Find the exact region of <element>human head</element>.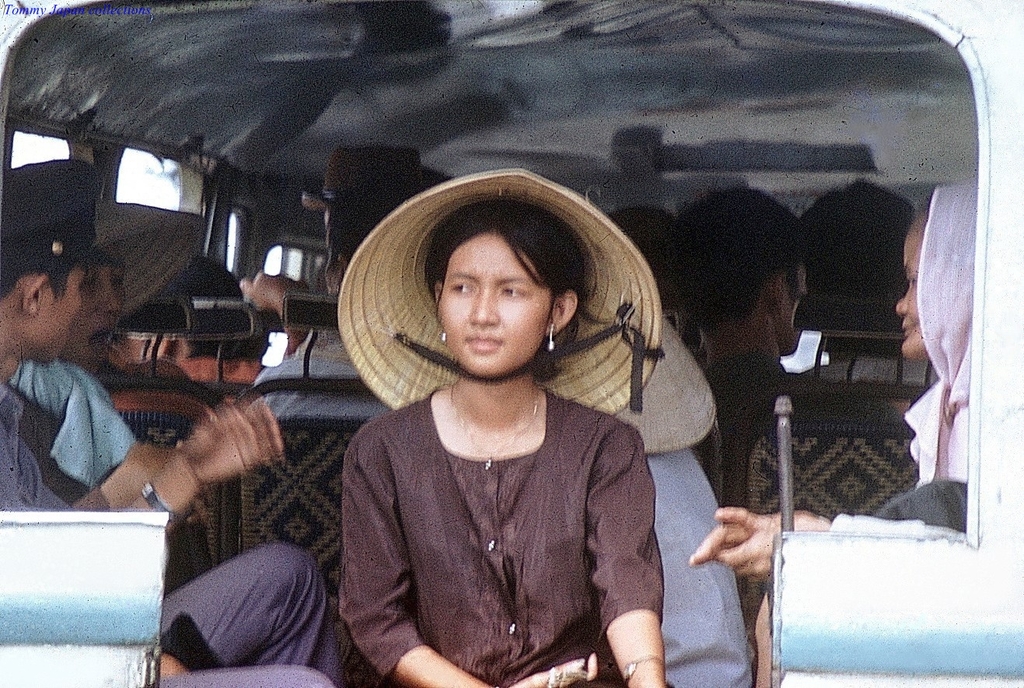
Exact region: 325 166 453 294.
